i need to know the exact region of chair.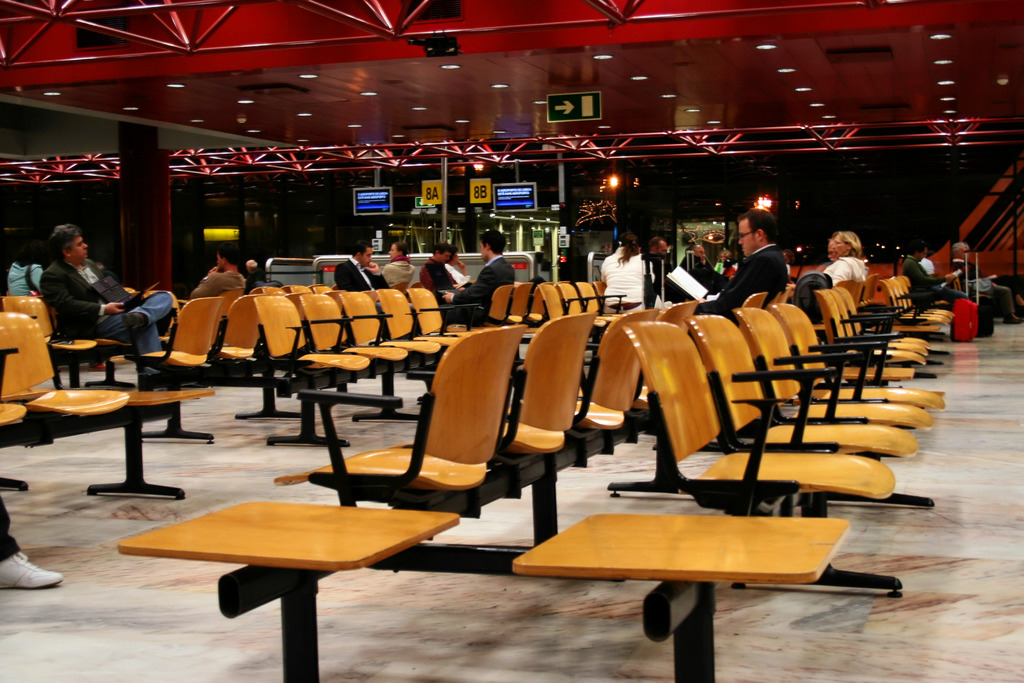
Region: pyautogui.locateOnScreen(1, 297, 97, 353).
